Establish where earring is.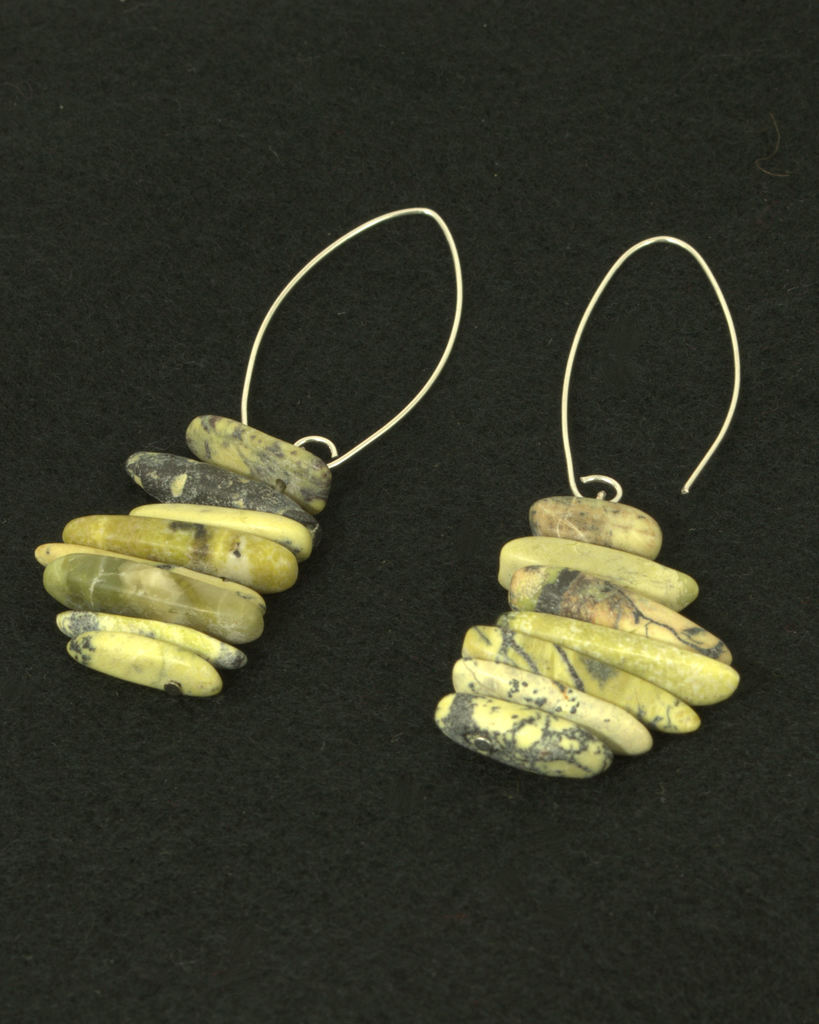
Established at [425,227,747,777].
